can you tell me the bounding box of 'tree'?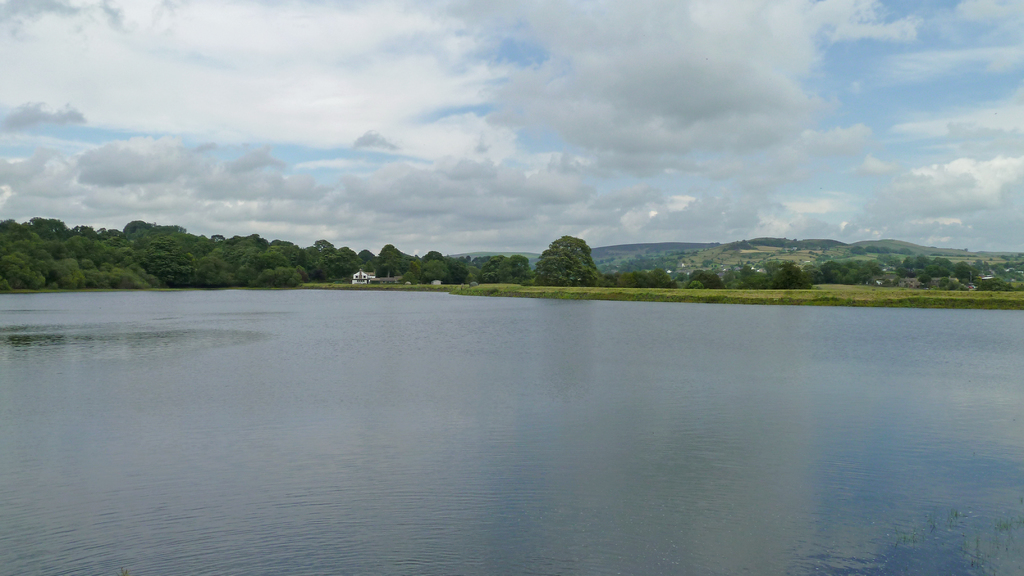
[left=686, top=269, right=719, bottom=287].
